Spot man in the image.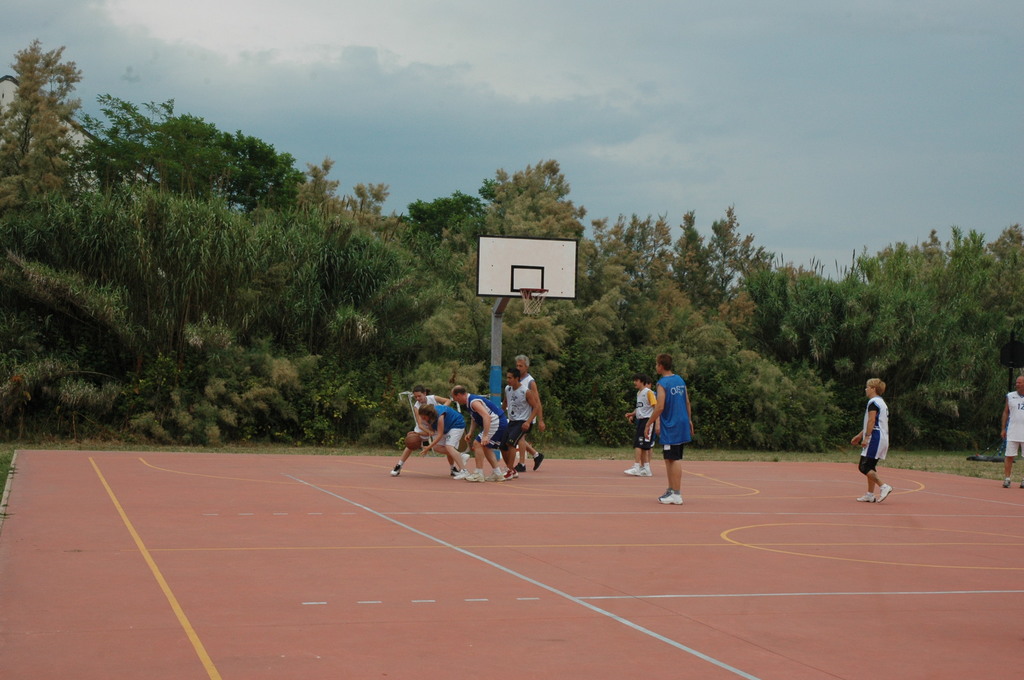
man found at <region>495, 368, 541, 473</region>.
